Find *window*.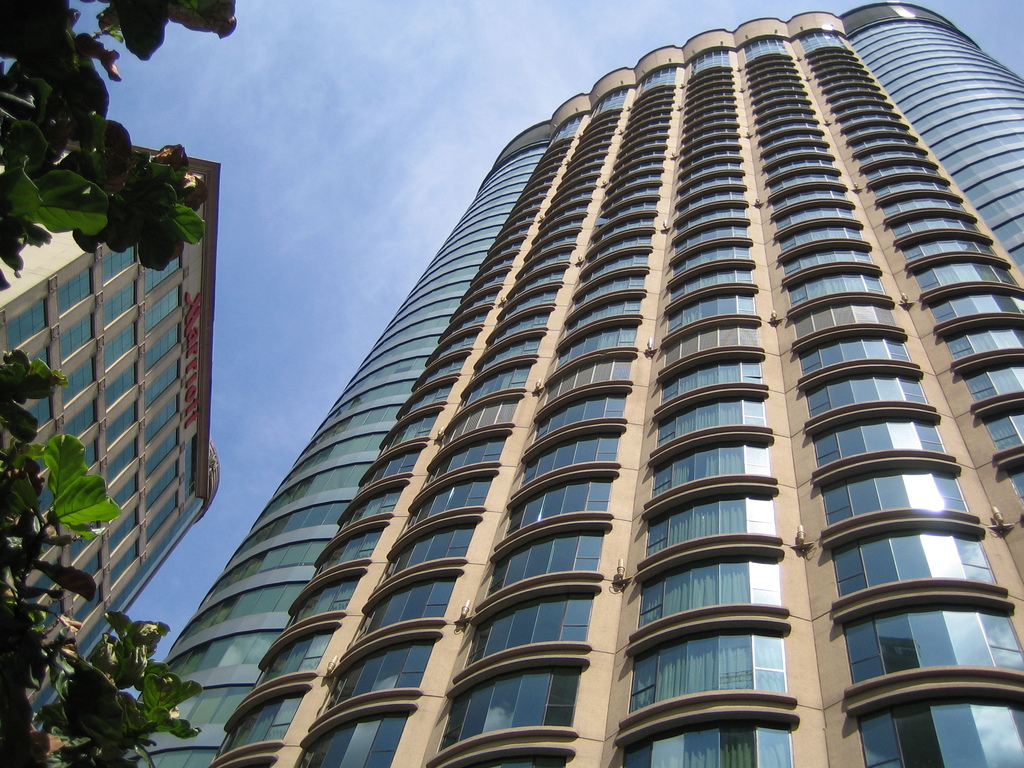
bbox(836, 598, 1023, 685).
